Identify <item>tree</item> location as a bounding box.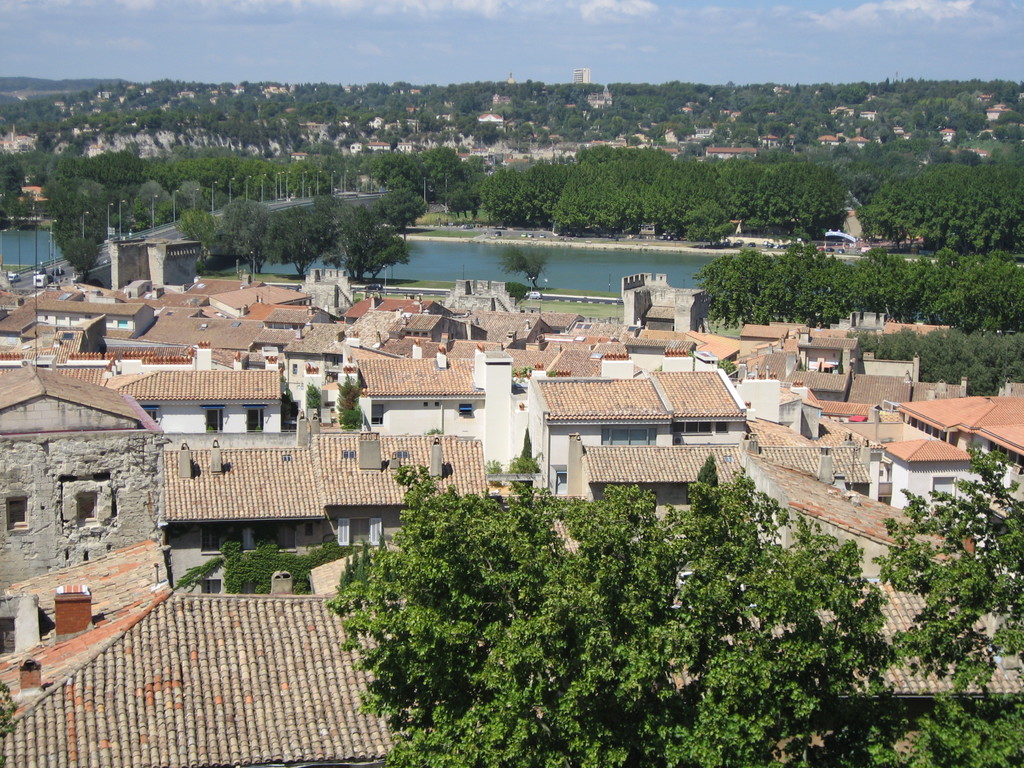
left=755, top=162, right=847, bottom=240.
